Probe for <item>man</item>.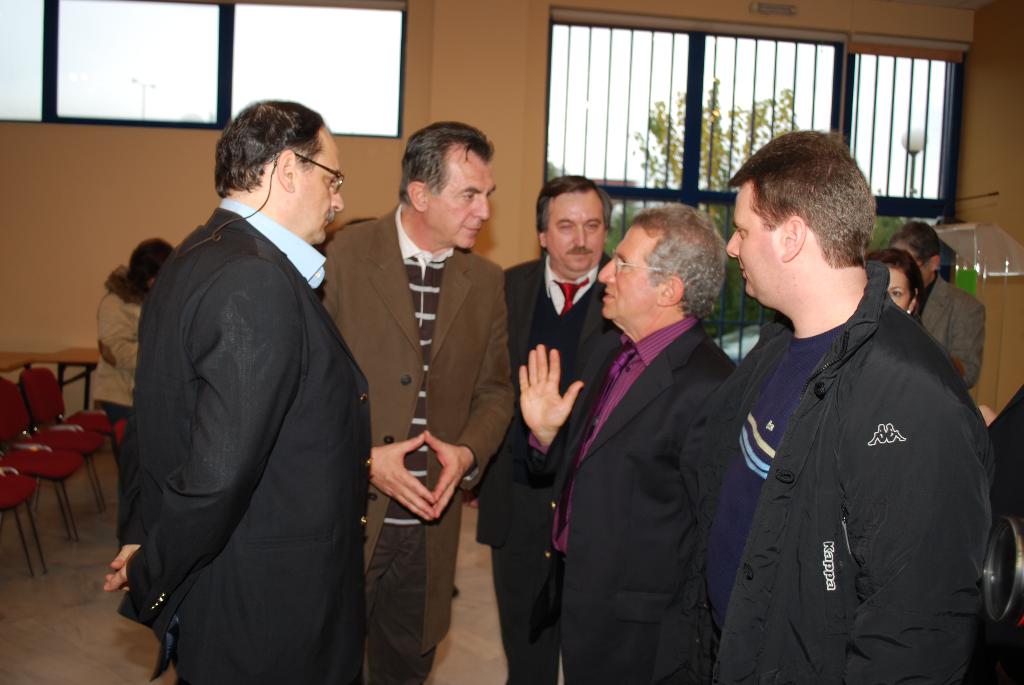
Probe result: box=[317, 118, 509, 684].
